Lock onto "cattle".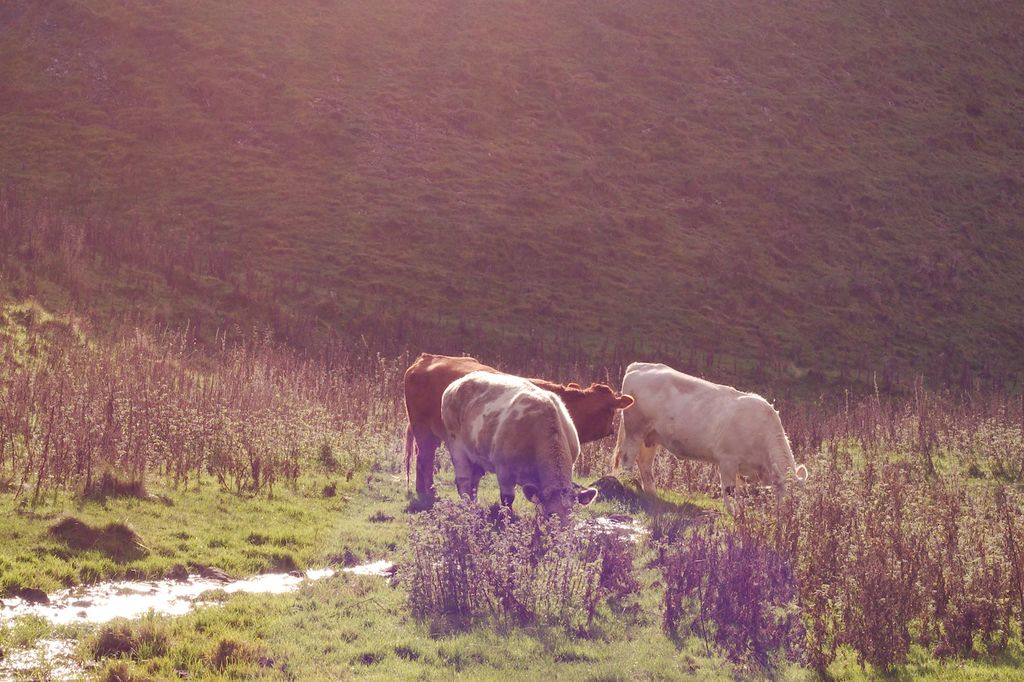
Locked: [x1=440, y1=367, x2=593, y2=535].
